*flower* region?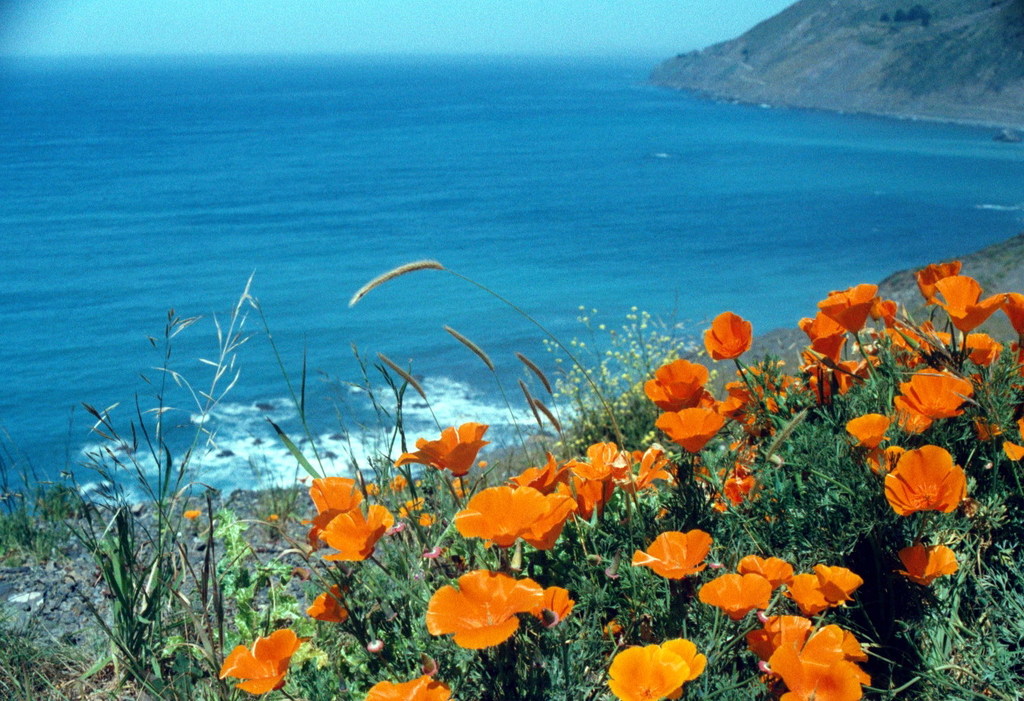
locate(993, 287, 1023, 338)
